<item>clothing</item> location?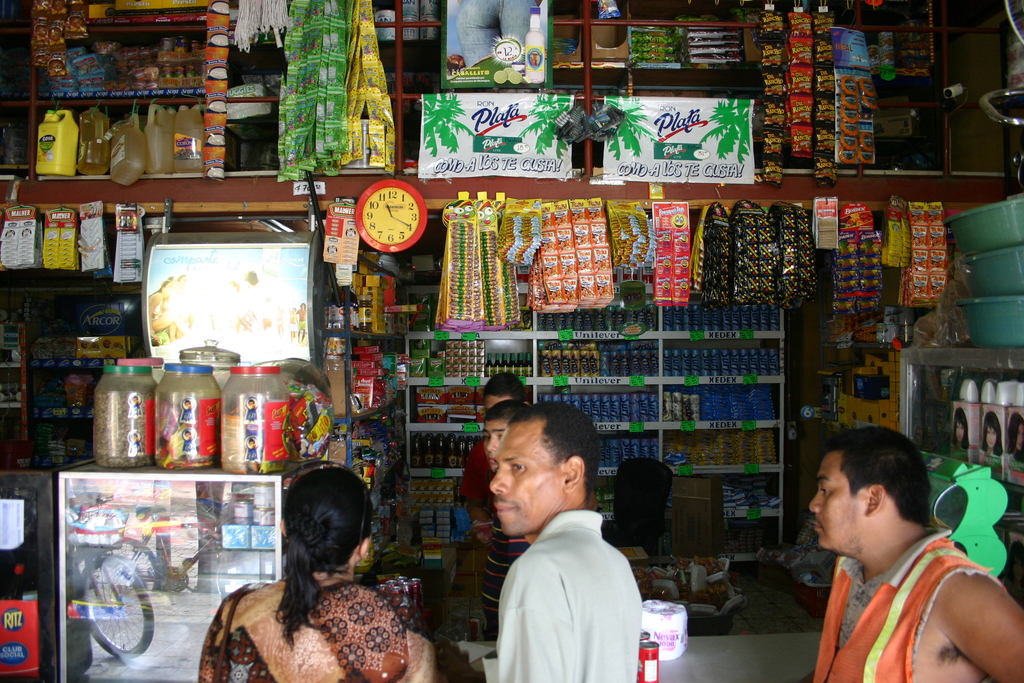
{"x1": 821, "y1": 525, "x2": 1009, "y2": 682}
